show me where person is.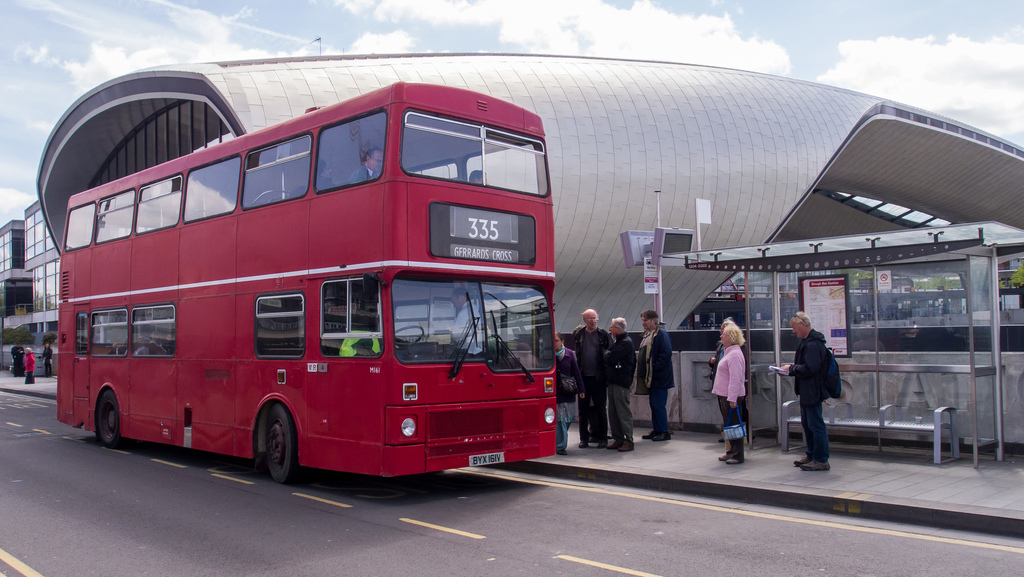
person is at Rect(794, 295, 851, 466).
